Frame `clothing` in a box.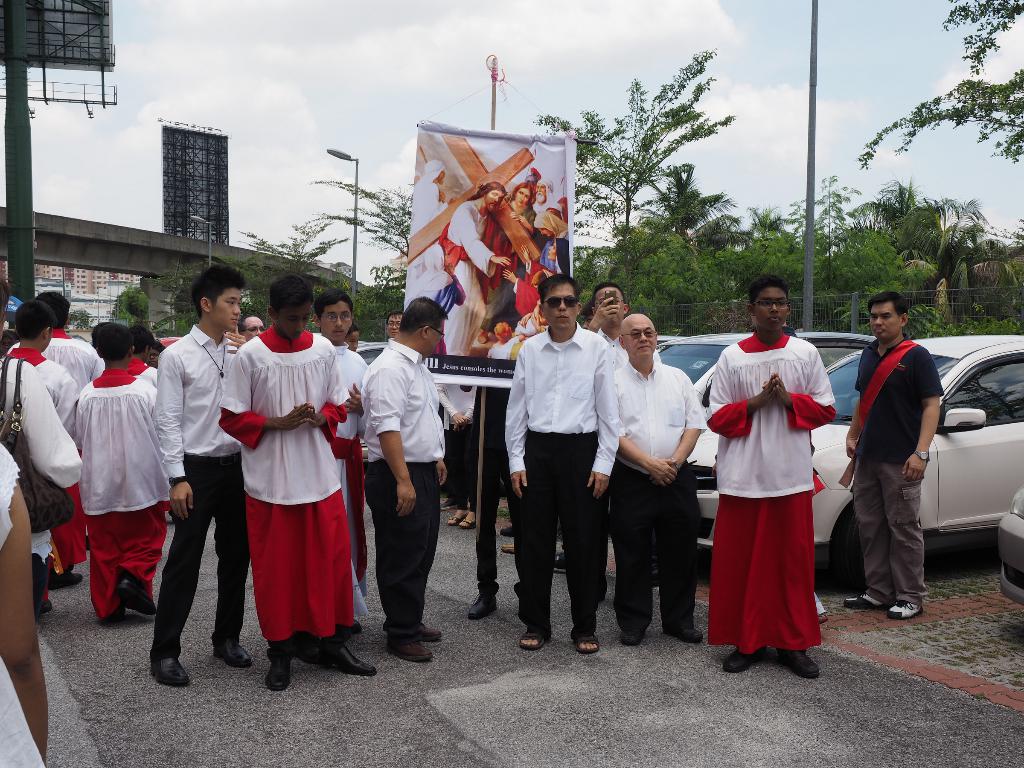
l=149, t=324, r=253, b=659.
